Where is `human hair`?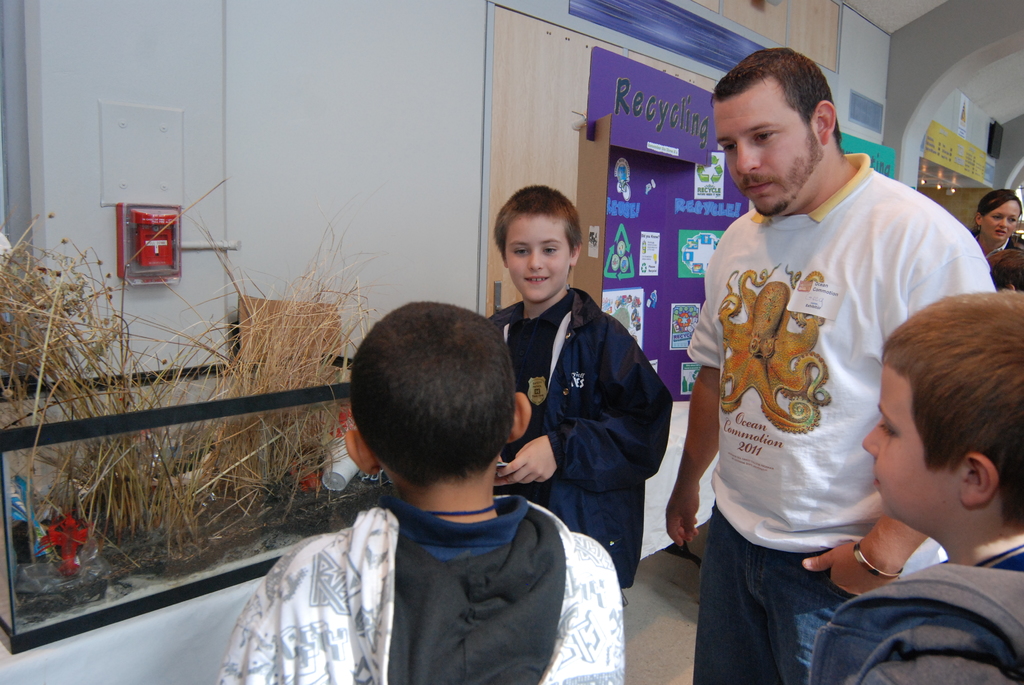
l=970, t=189, r=1023, b=236.
